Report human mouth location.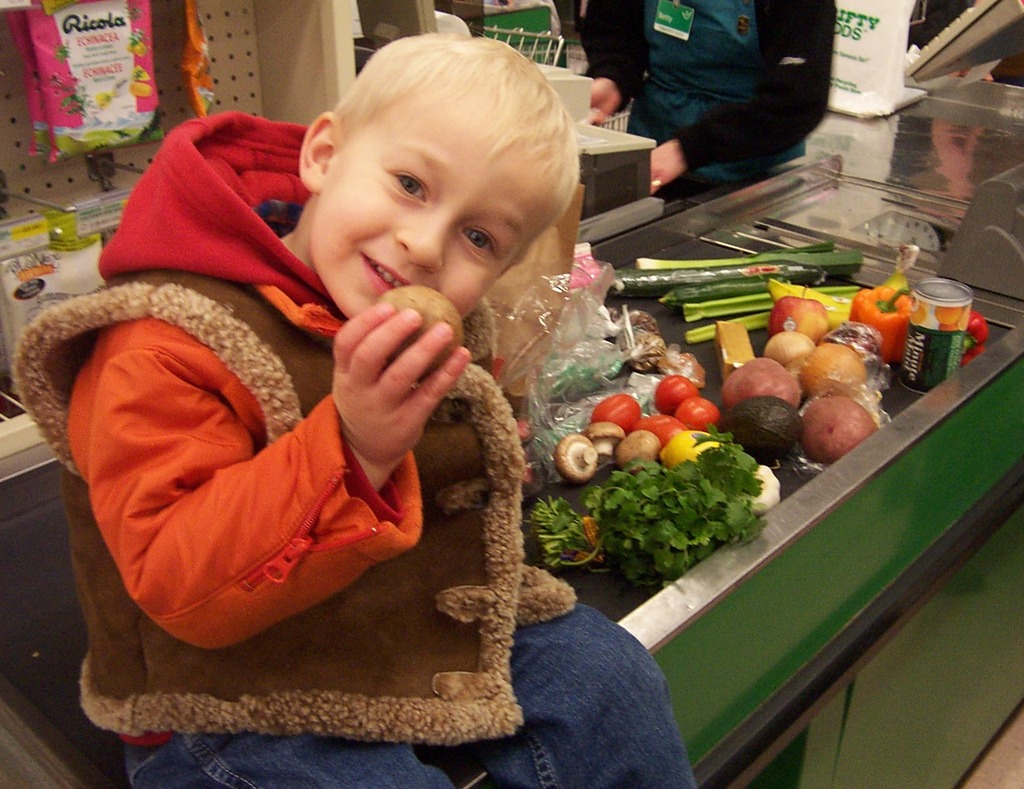
Report: (x1=360, y1=251, x2=409, y2=295).
